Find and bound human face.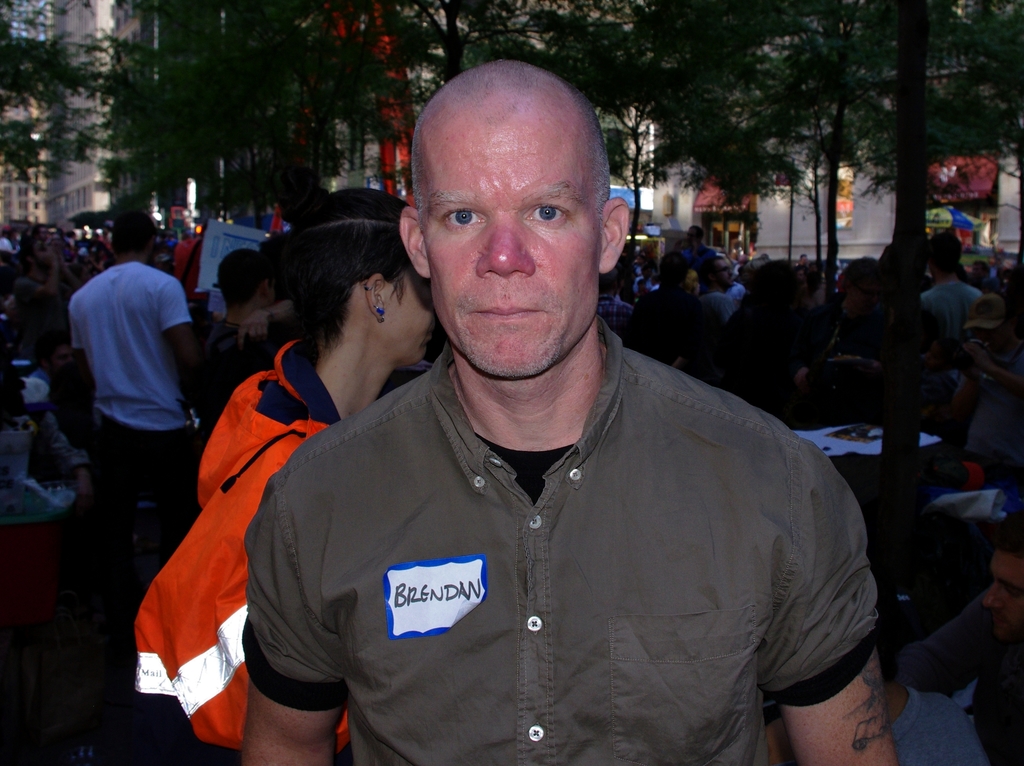
Bound: x1=423, y1=139, x2=604, y2=377.
